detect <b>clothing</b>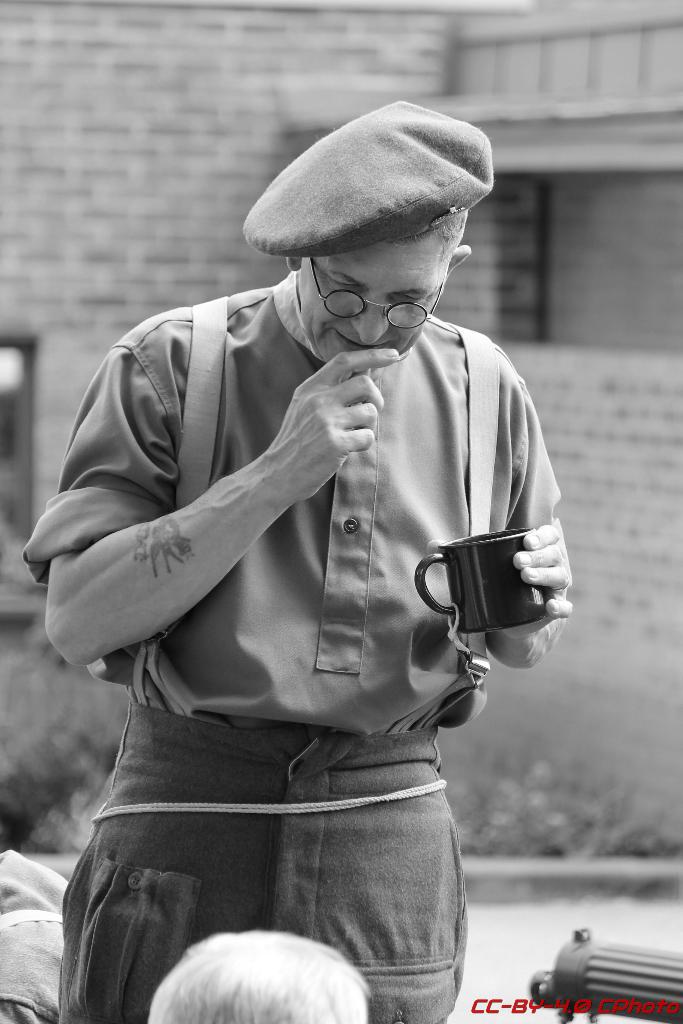
<bbox>37, 192, 609, 995</bbox>
